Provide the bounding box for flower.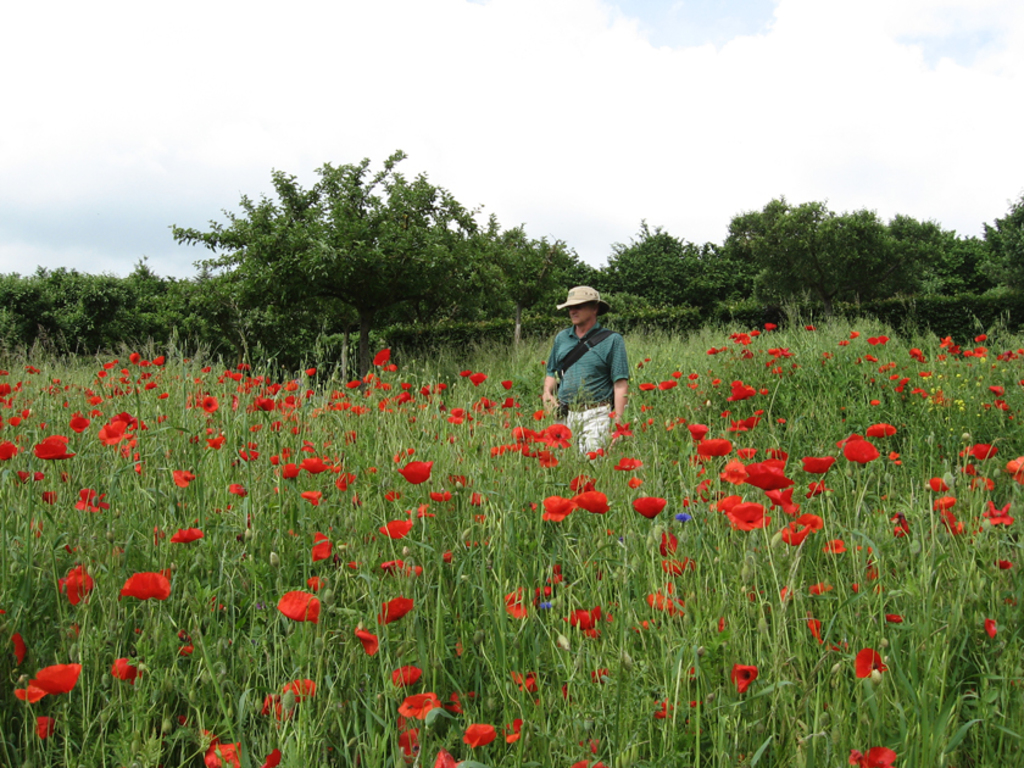
<region>33, 421, 44, 430</region>.
